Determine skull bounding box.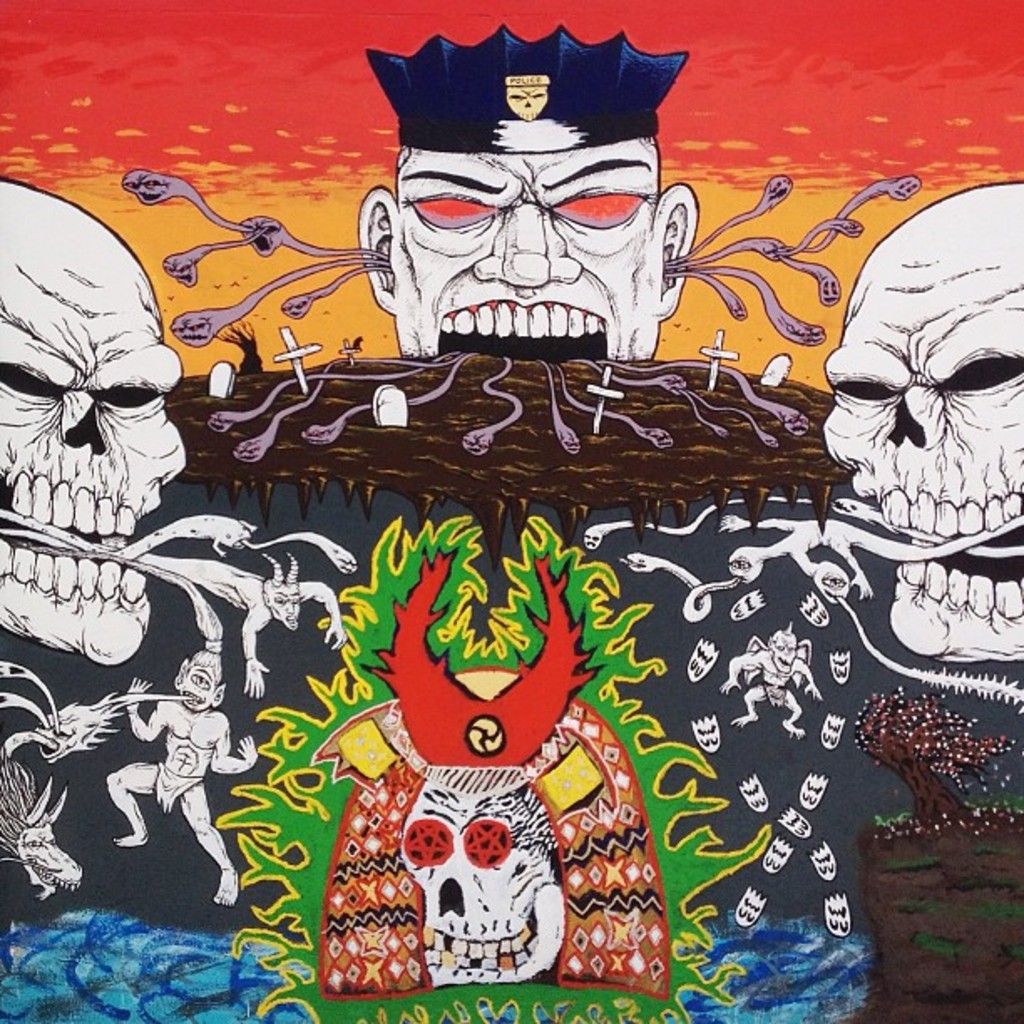
Determined: (x1=0, y1=177, x2=191, y2=663).
